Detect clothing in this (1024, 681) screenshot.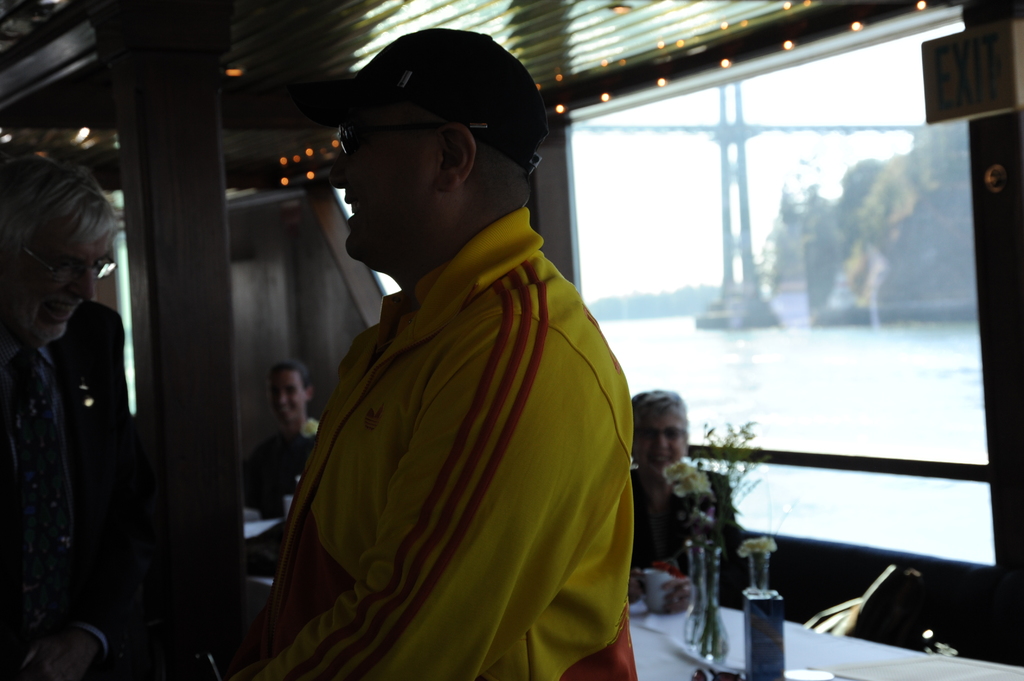
Detection: <box>243,208,637,680</box>.
